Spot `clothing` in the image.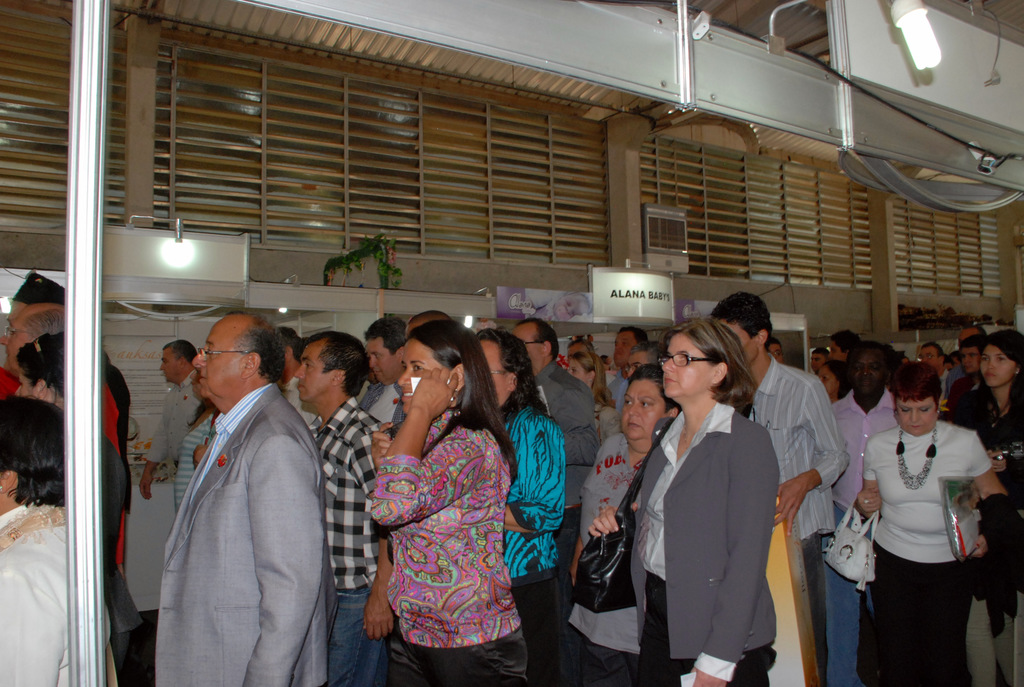
`clothing` found at region(744, 345, 848, 686).
